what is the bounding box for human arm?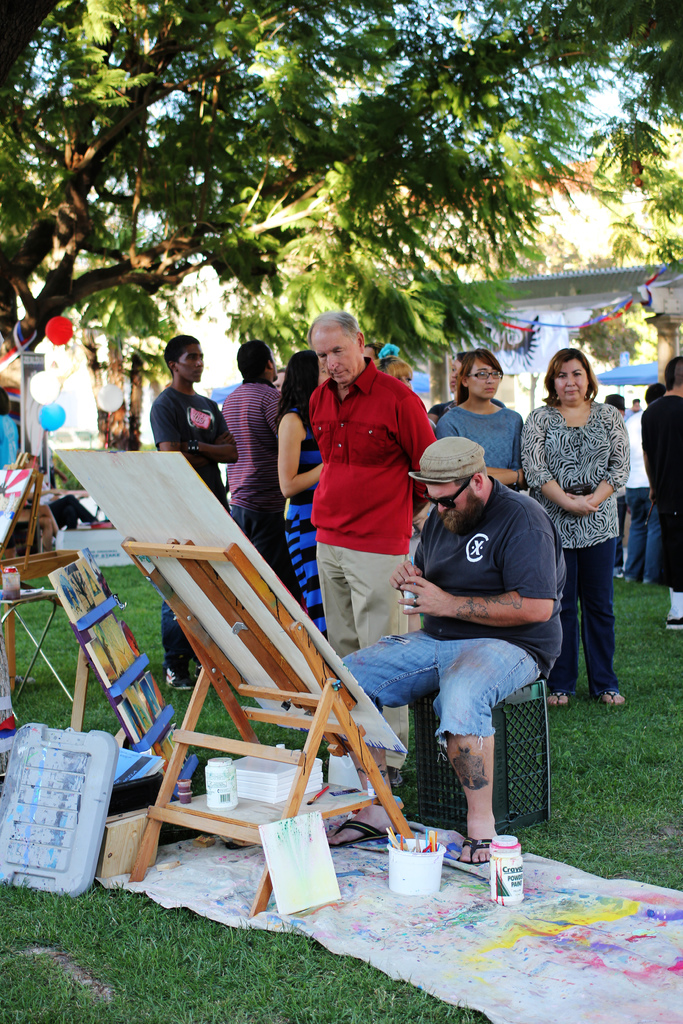
left=394, top=516, right=557, bottom=631.
